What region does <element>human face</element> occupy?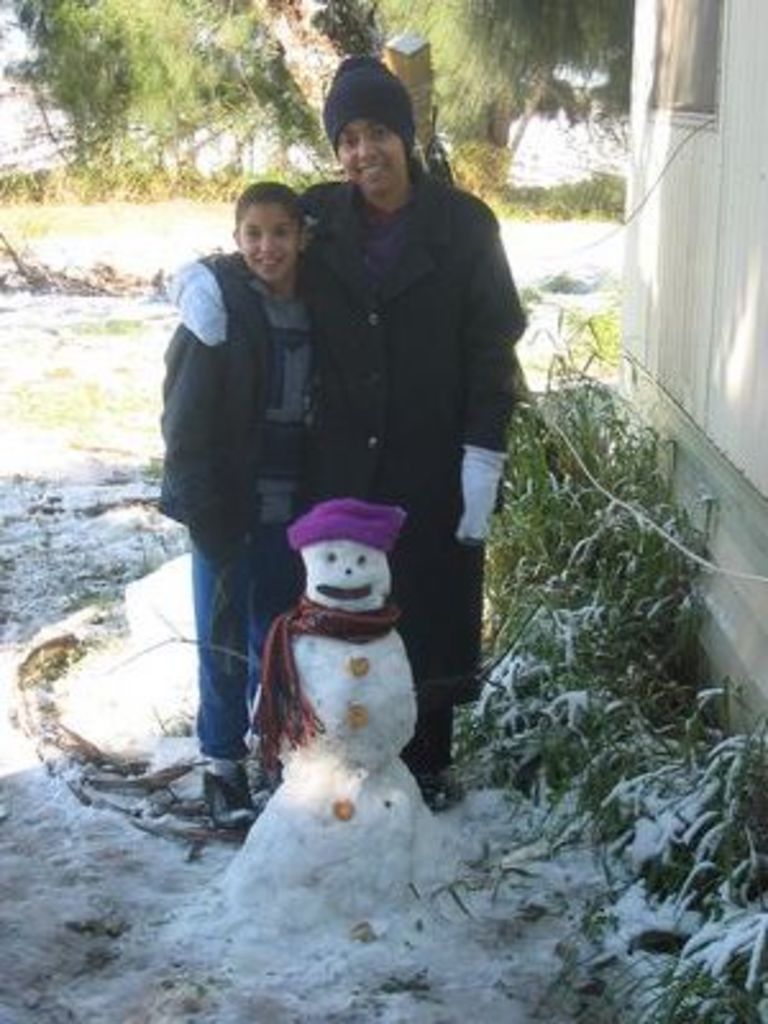
[x1=233, y1=197, x2=302, y2=284].
